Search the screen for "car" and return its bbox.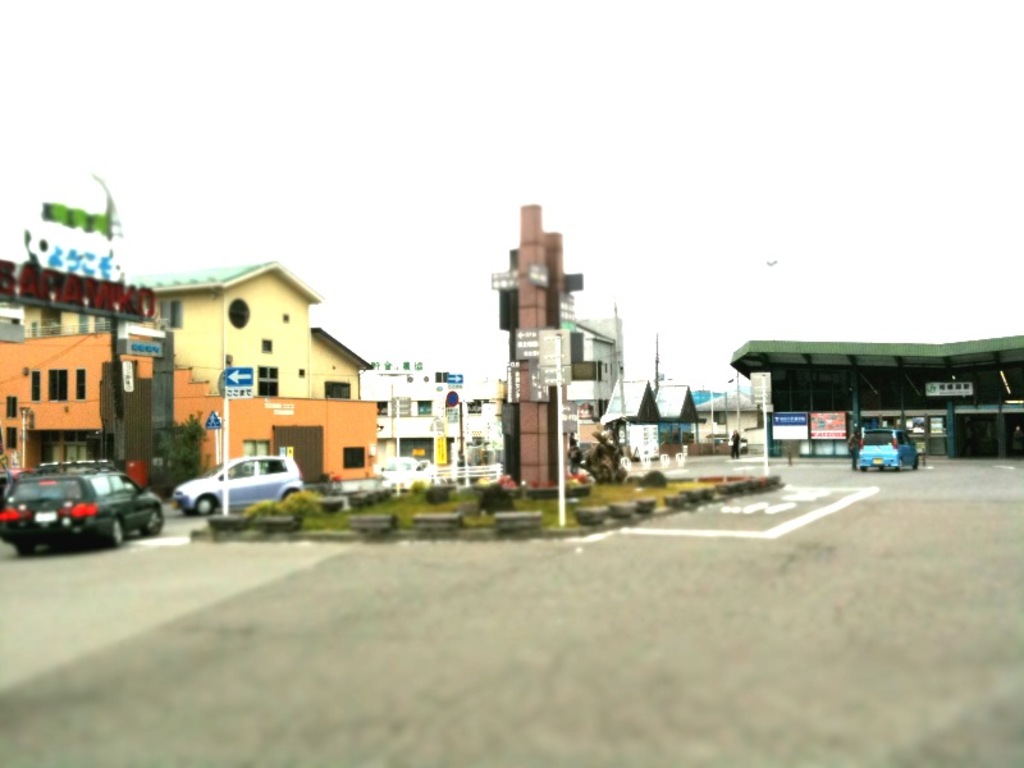
Found: x1=859, y1=428, x2=922, y2=474.
